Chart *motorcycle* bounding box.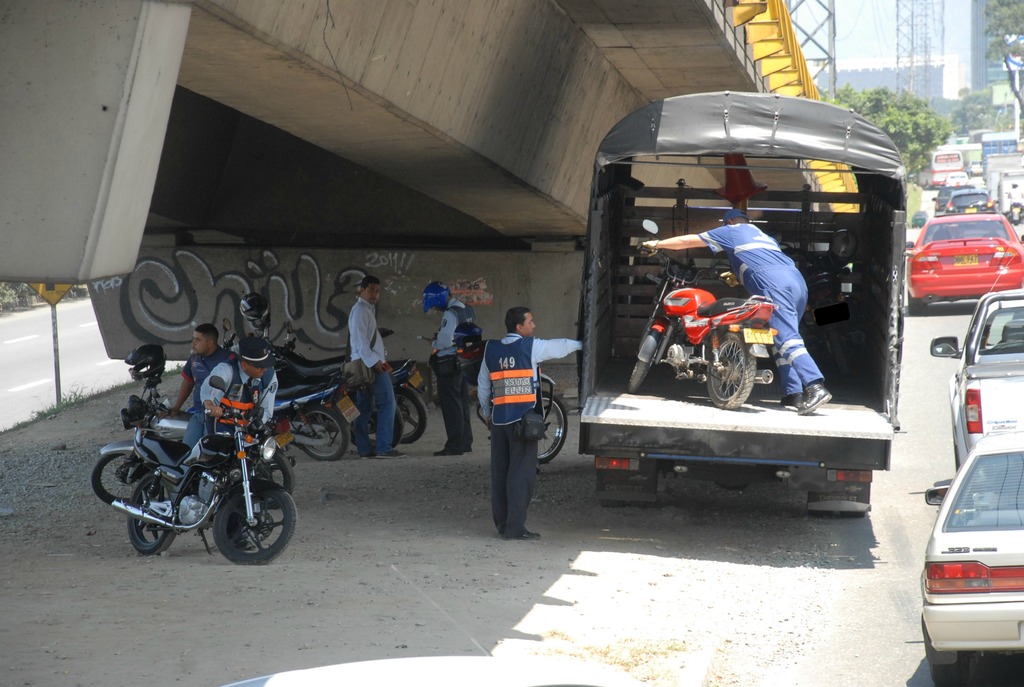
Charted: box(280, 320, 339, 358).
